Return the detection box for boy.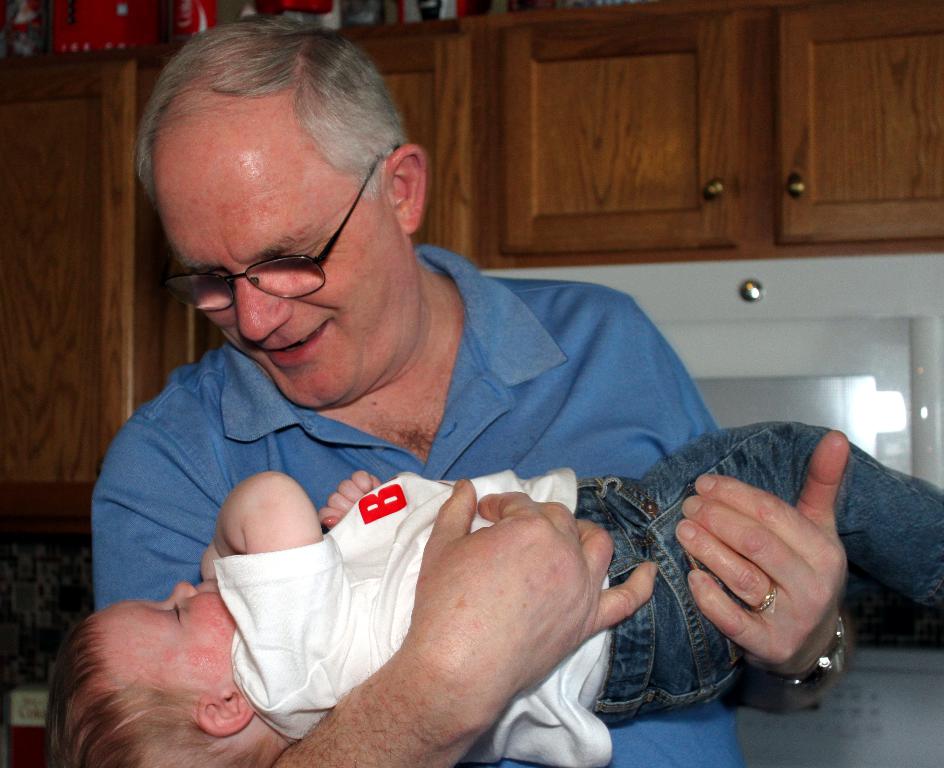
<region>41, 419, 943, 767</region>.
